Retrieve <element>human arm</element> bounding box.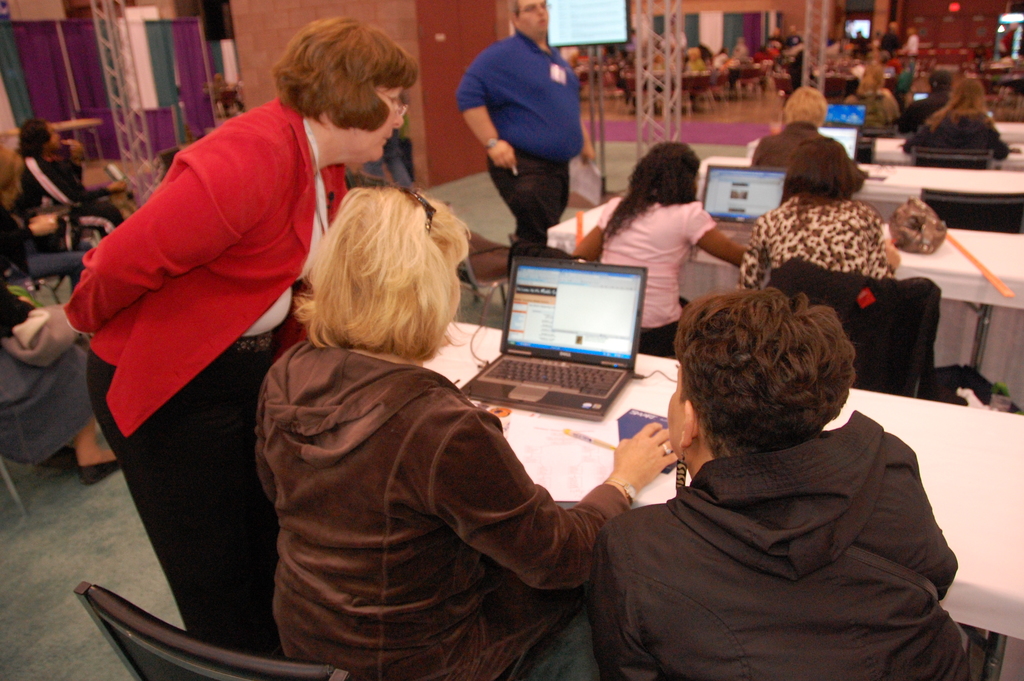
Bounding box: (x1=898, y1=115, x2=941, y2=154).
